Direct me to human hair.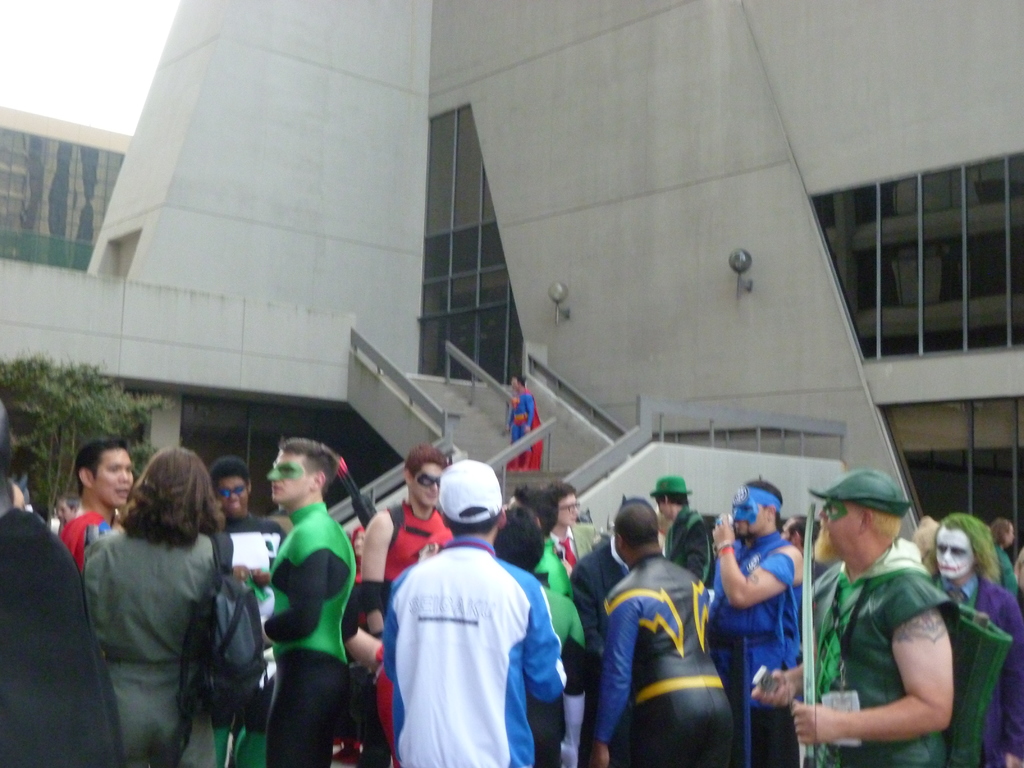
Direction: (x1=934, y1=513, x2=999, y2=585).
